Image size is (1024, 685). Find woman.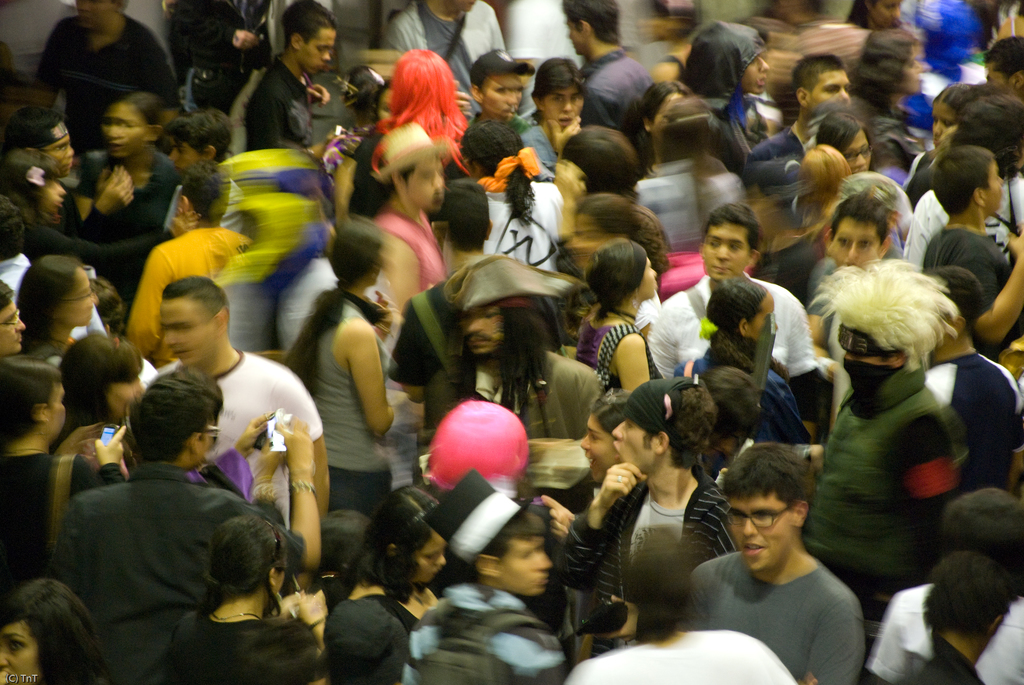
<region>162, 524, 306, 684</region>.
